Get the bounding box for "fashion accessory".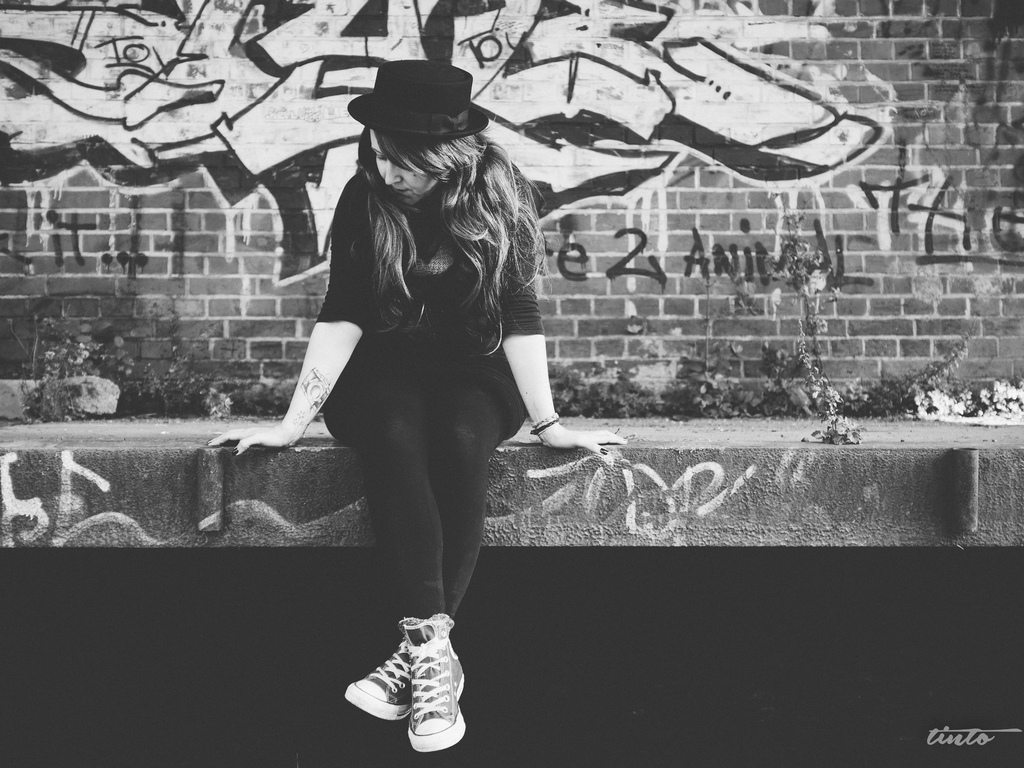
<bbox>340, 636, 416, 723</bbox>.
